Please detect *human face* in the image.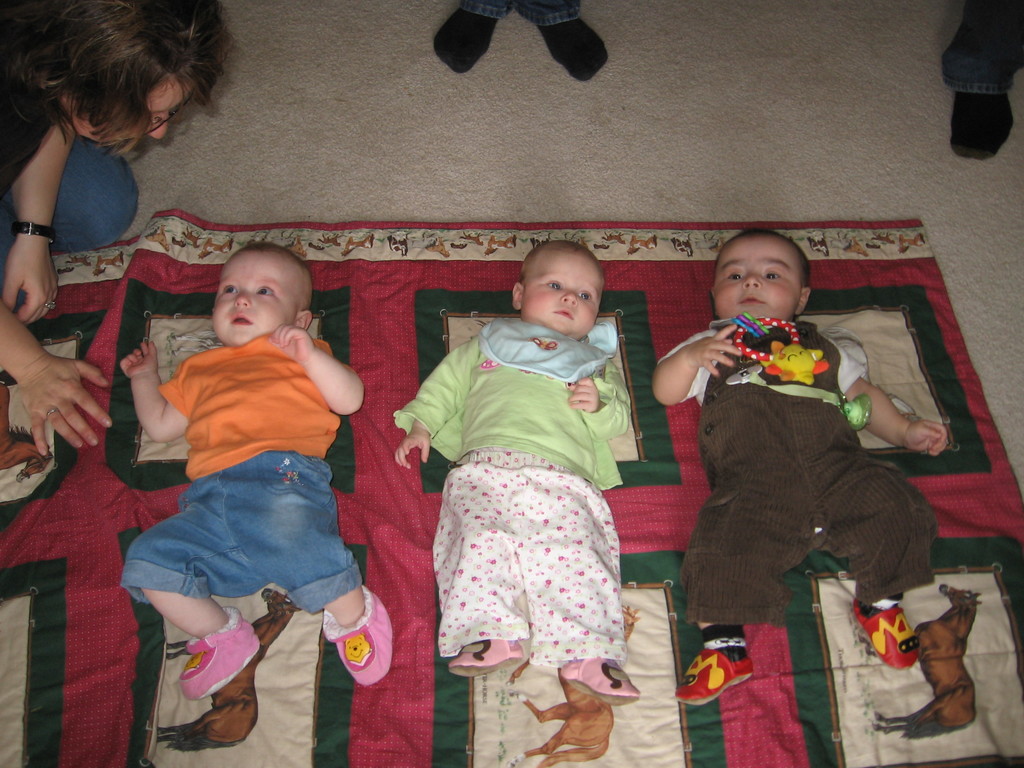
{"x1": 524, "y1": 250, "x2": 603, "y2": 339}.
